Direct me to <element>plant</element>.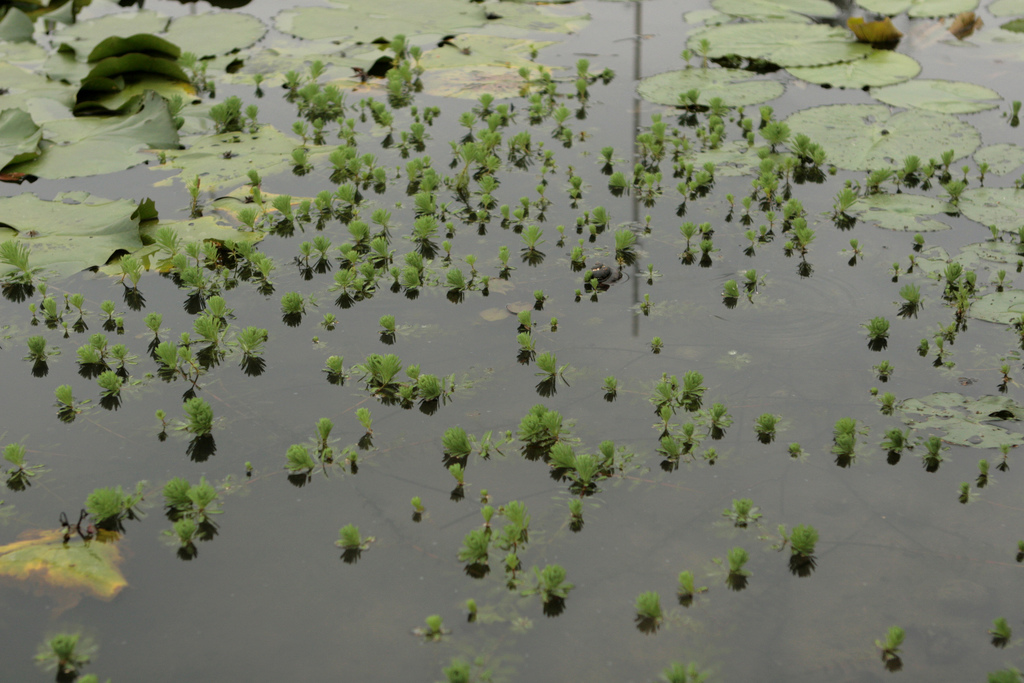
Direction: <bbox>283, 441, 319, 472</bbox>.
